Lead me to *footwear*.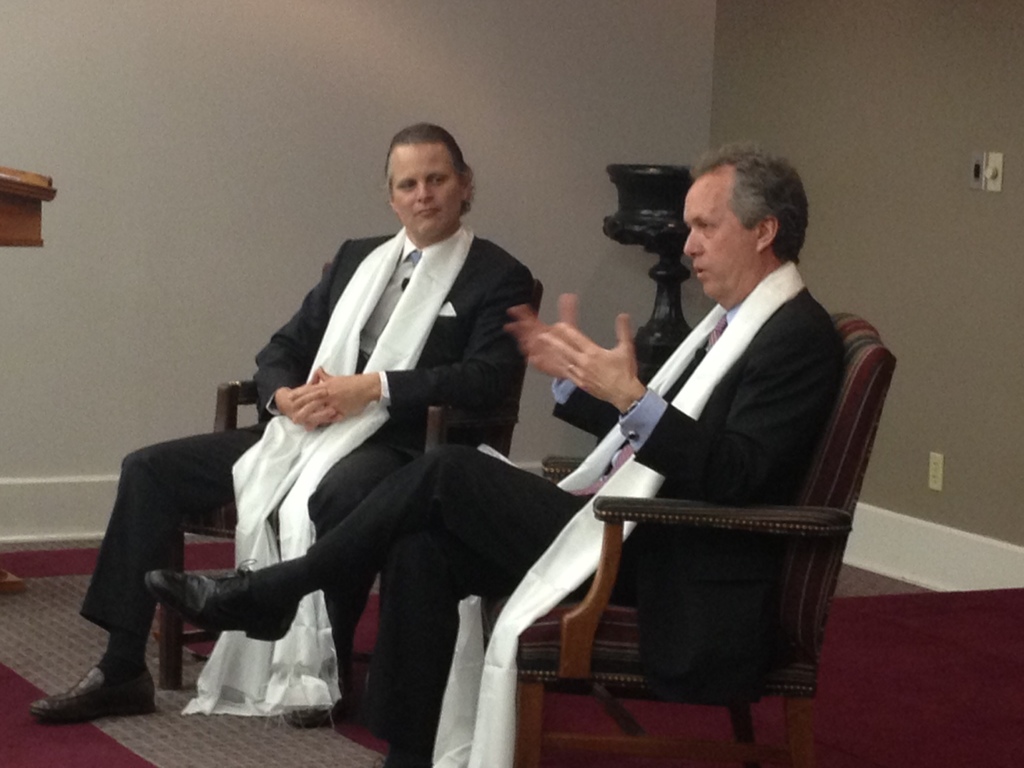
Lead to 144 557 297 646.
